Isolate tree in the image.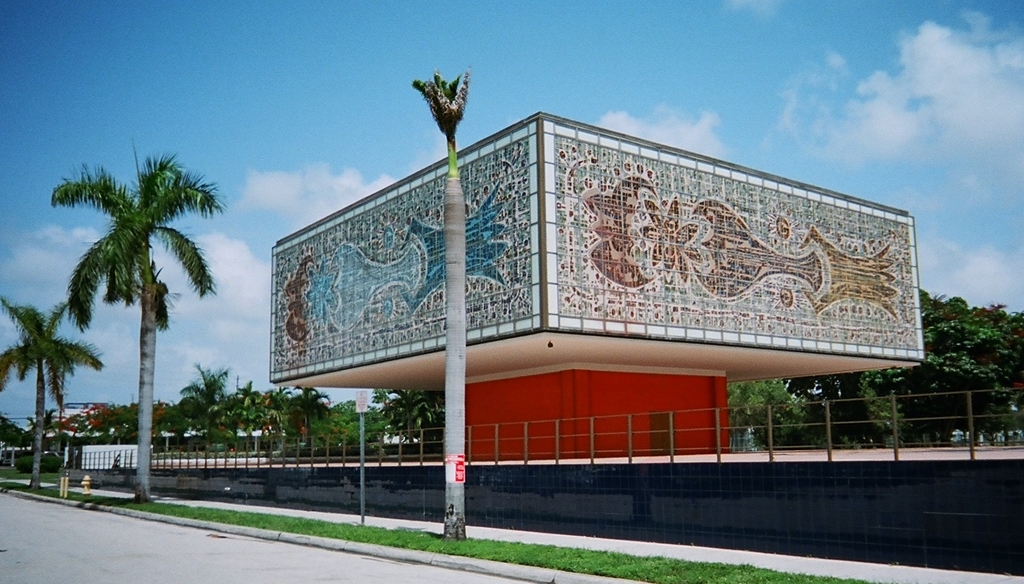
Isolated region: {"left": 271, "top": 388, "right": 294, "bottom": 449}.
